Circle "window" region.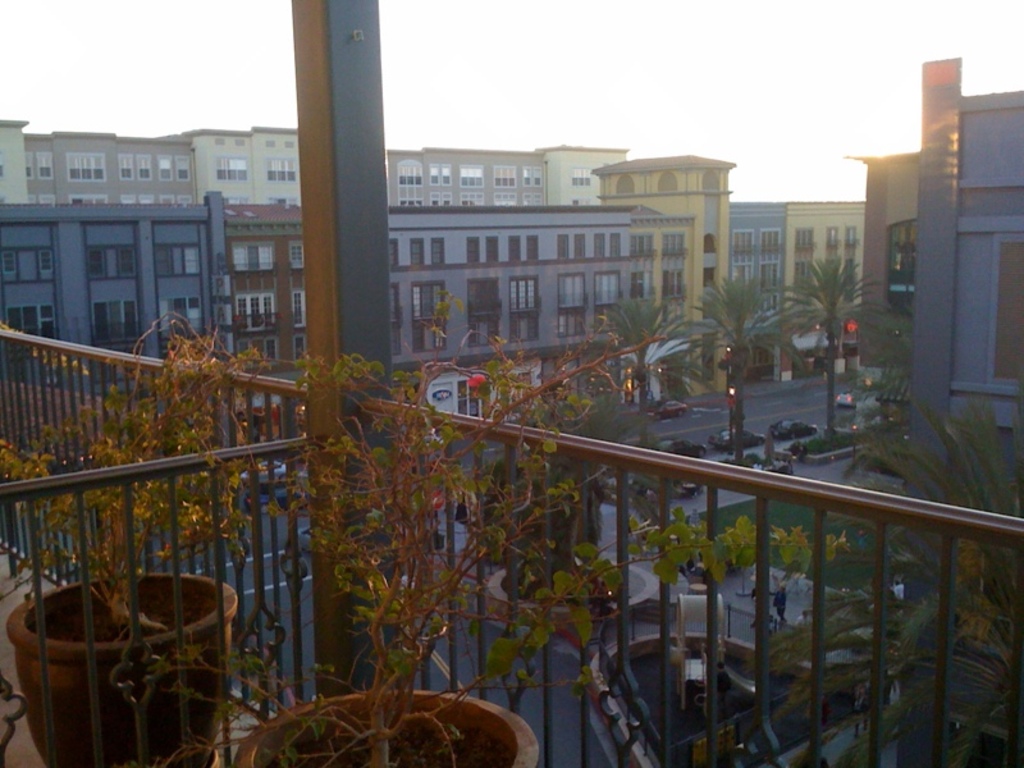
Region: {"x1": 662, "y1": 269, "x2": 681, "y2": 301}.
